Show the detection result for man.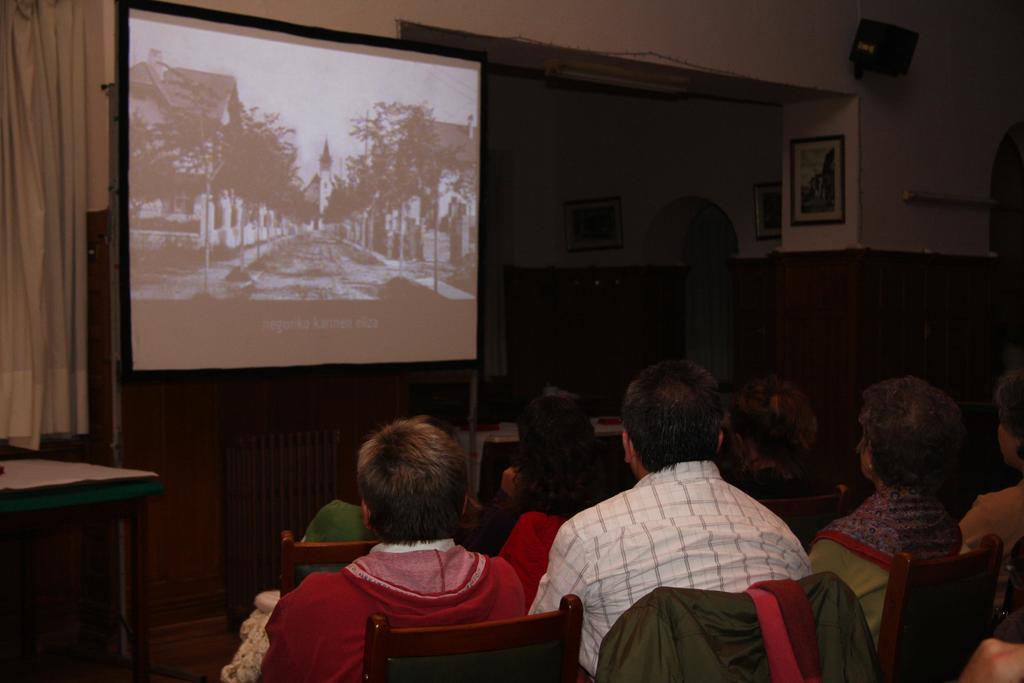
<region>538, 346, 824, 680</region>.
